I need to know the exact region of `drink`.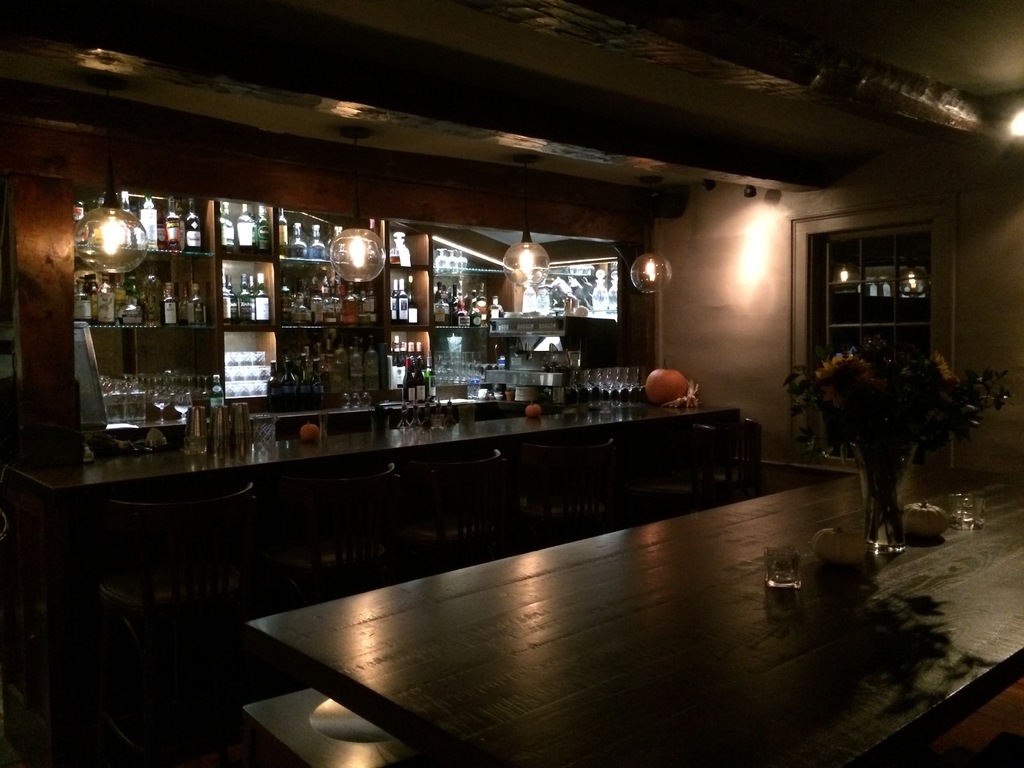
Region: rect(186, 198, 201, 248).
